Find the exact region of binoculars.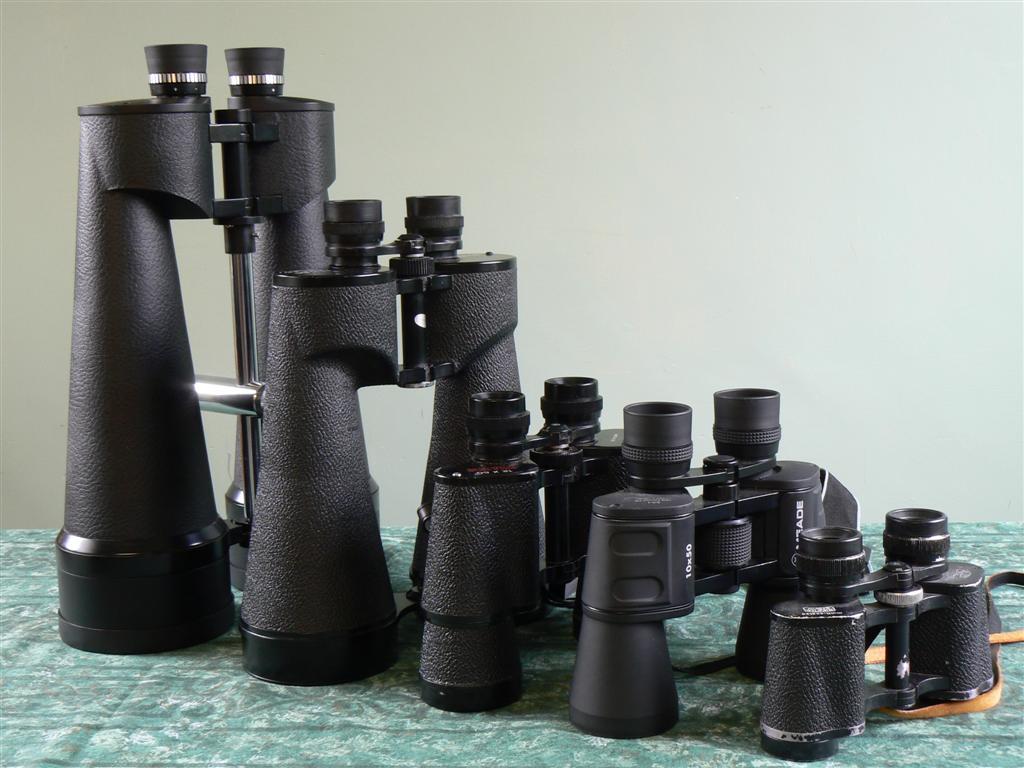
Exact region: detection(238, 190, 548, 684).
